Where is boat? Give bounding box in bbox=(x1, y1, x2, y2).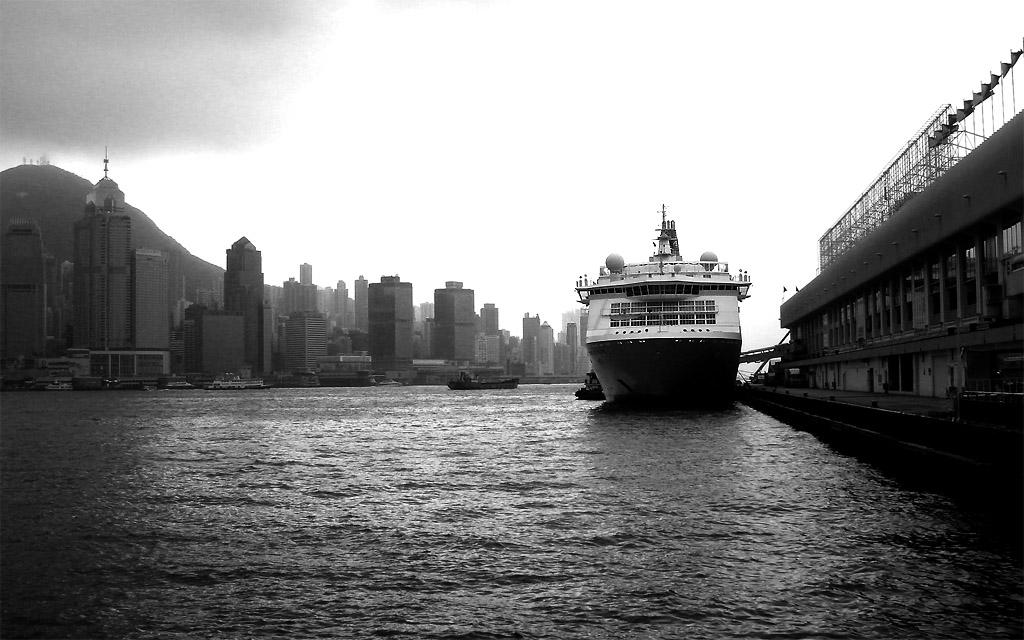
bbox=(446, 371, 530, 394).
